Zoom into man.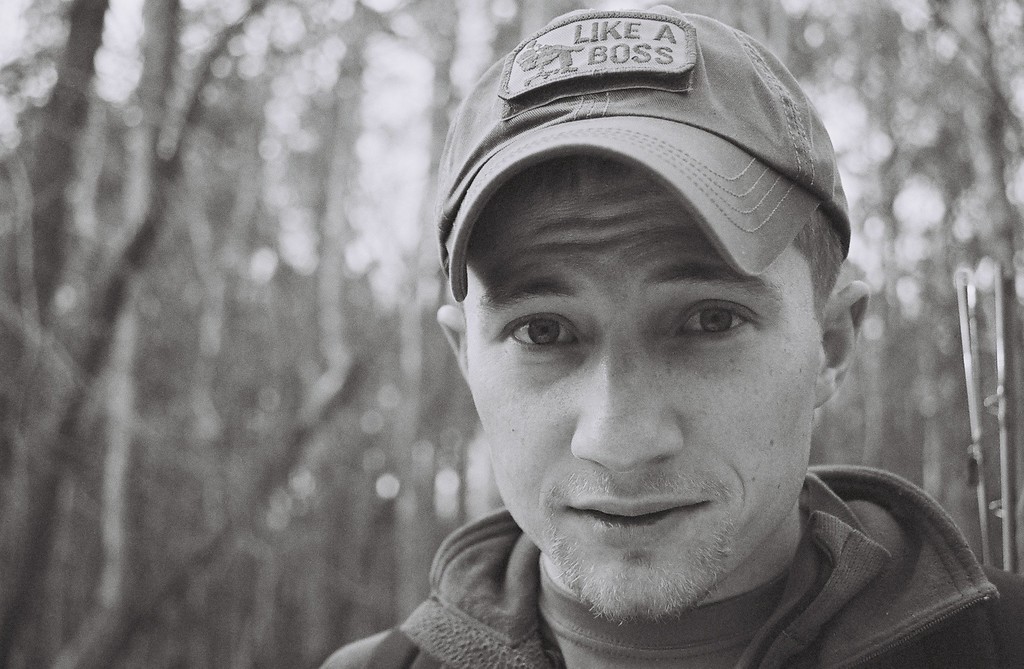
Zoom target: <region>296, 21, 1004, 668</region>.
